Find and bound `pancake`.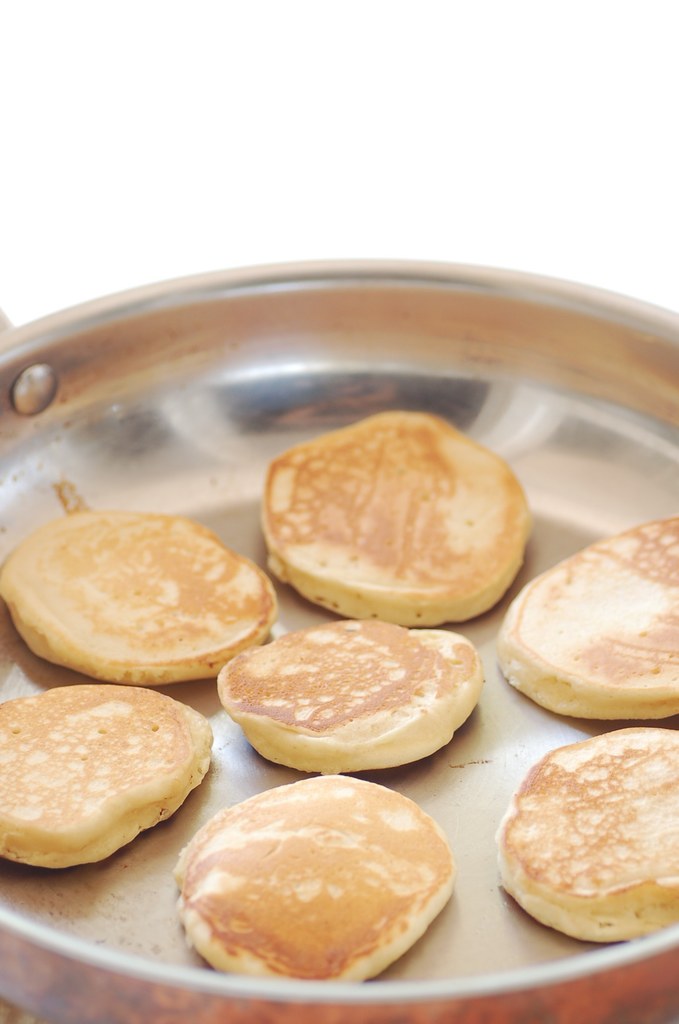
Bound: BBox(0, 484, 274, 678).
